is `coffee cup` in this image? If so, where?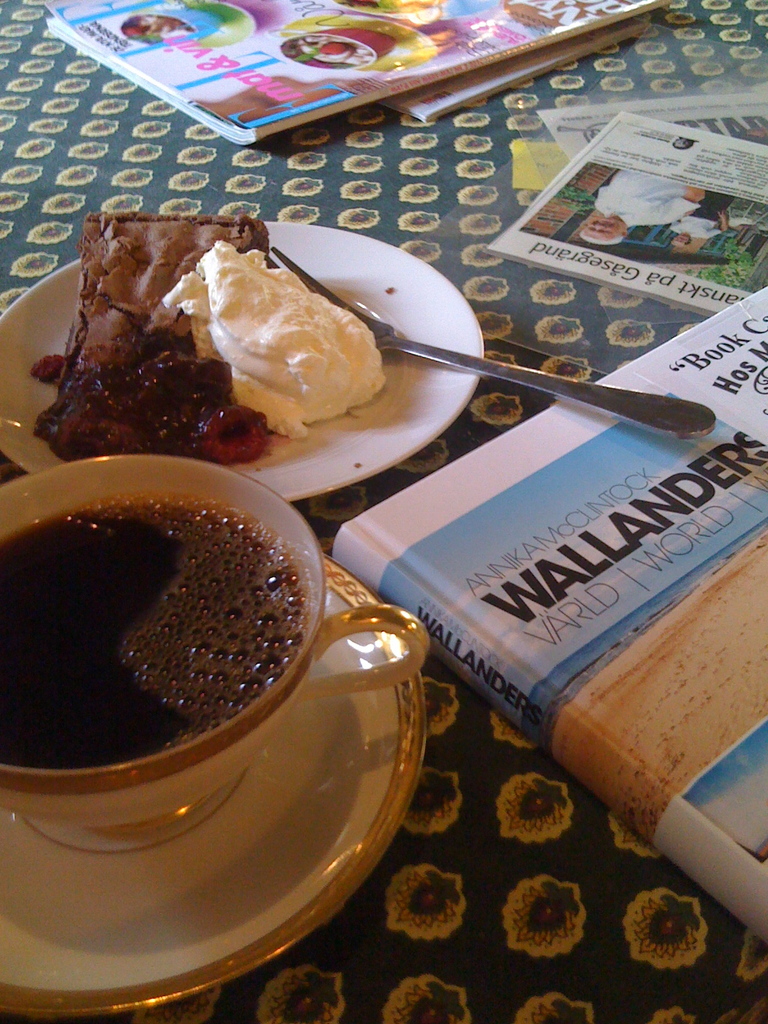
Yes, at [left=0, top=450, right=432, bottom=833].
